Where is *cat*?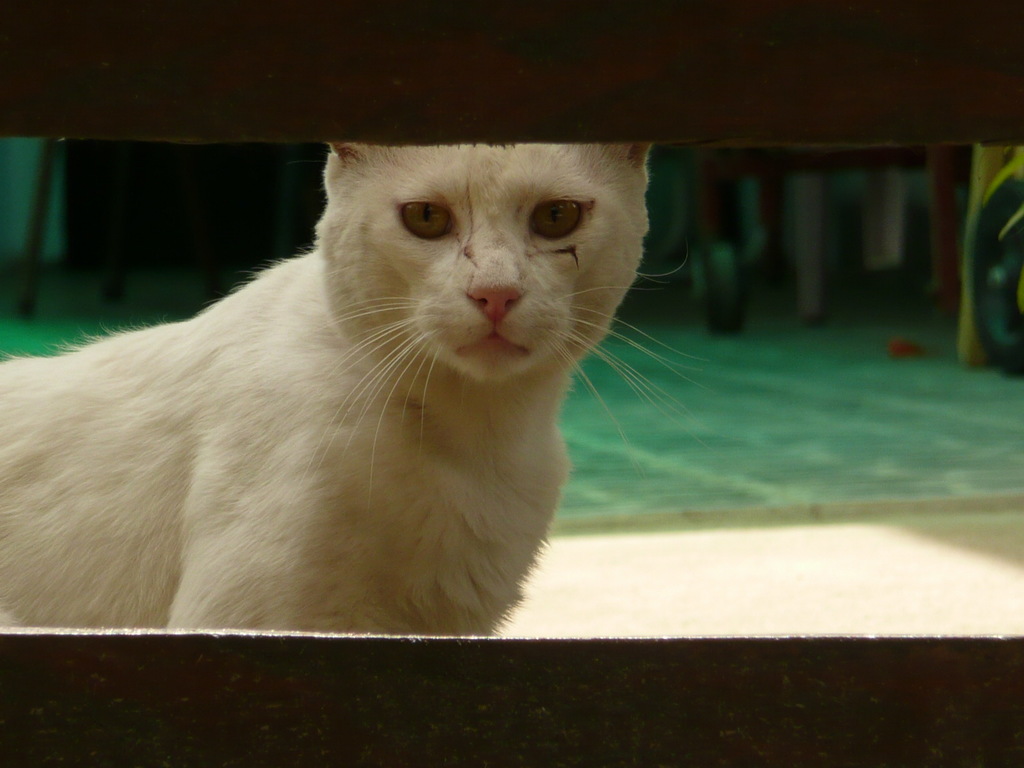
crop(0, 141, 717, 632).
